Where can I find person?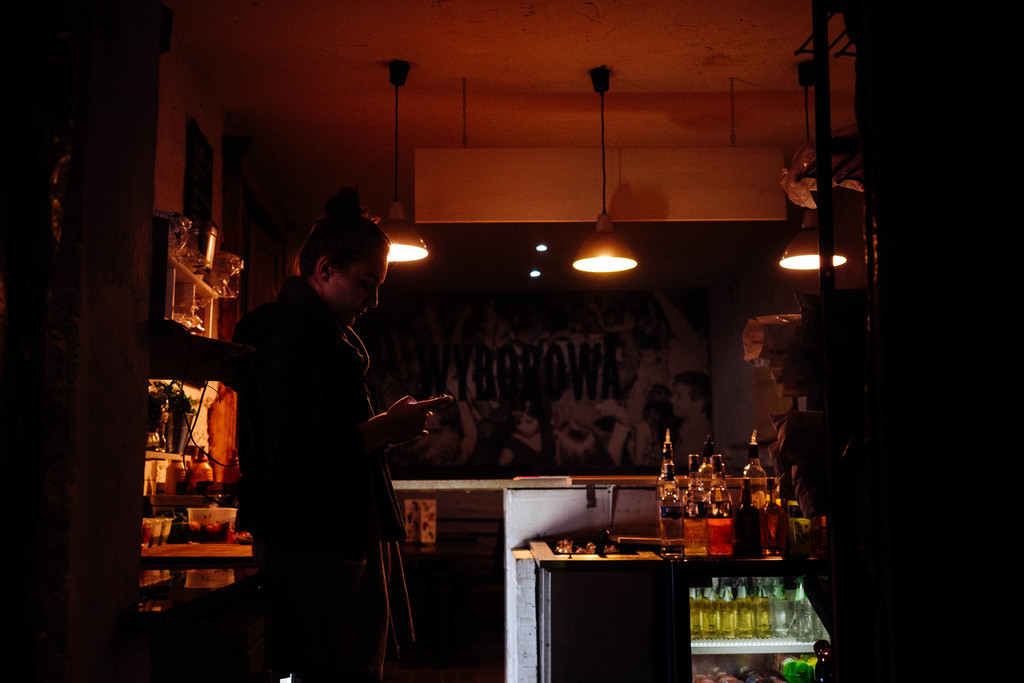
You can find it at x1=207 y1=186 x2=427 y2=658.
